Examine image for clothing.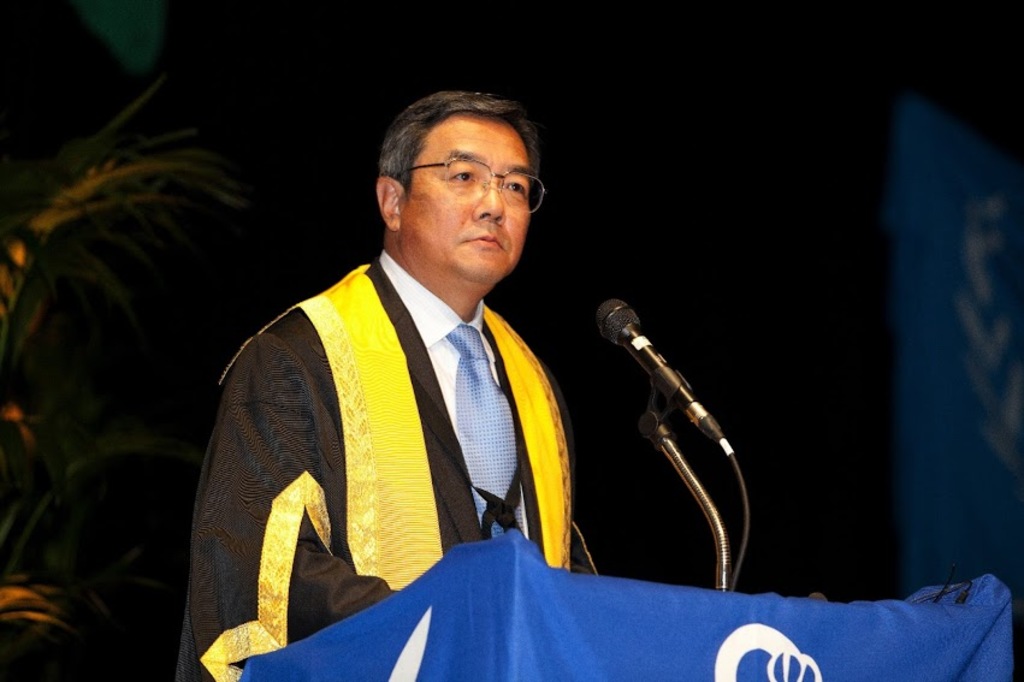
Examination result: pyautogui.locateOnScreen(200, 206, 582, 644).
